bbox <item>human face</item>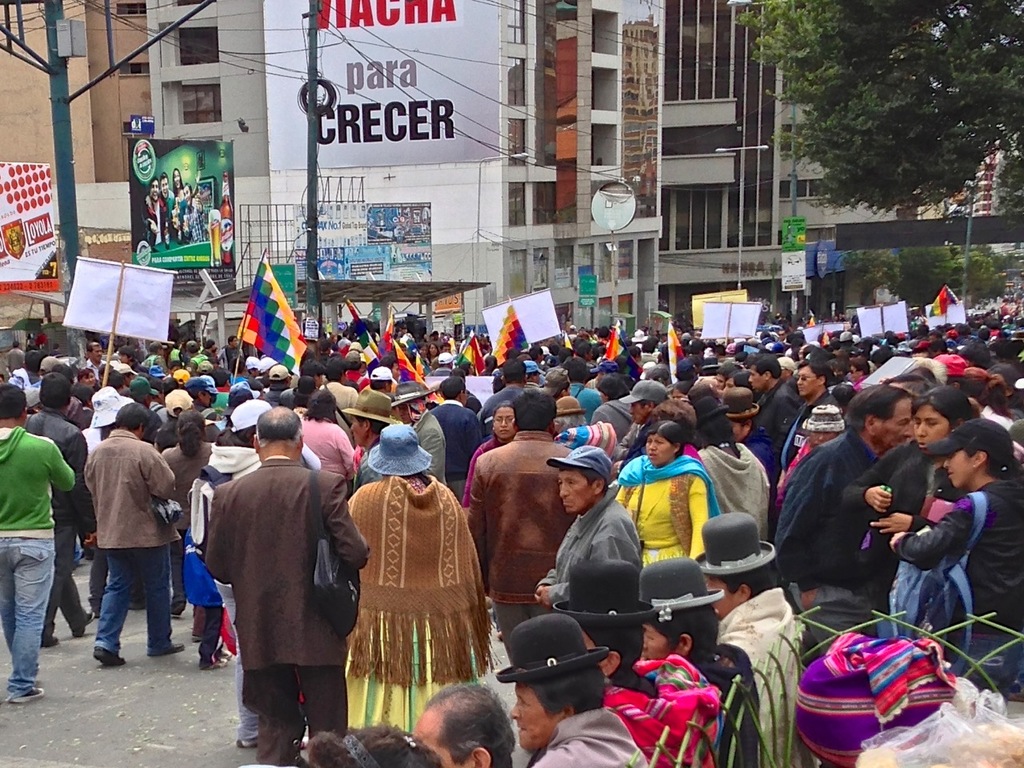
Rect(174, 170, 178, 186)
